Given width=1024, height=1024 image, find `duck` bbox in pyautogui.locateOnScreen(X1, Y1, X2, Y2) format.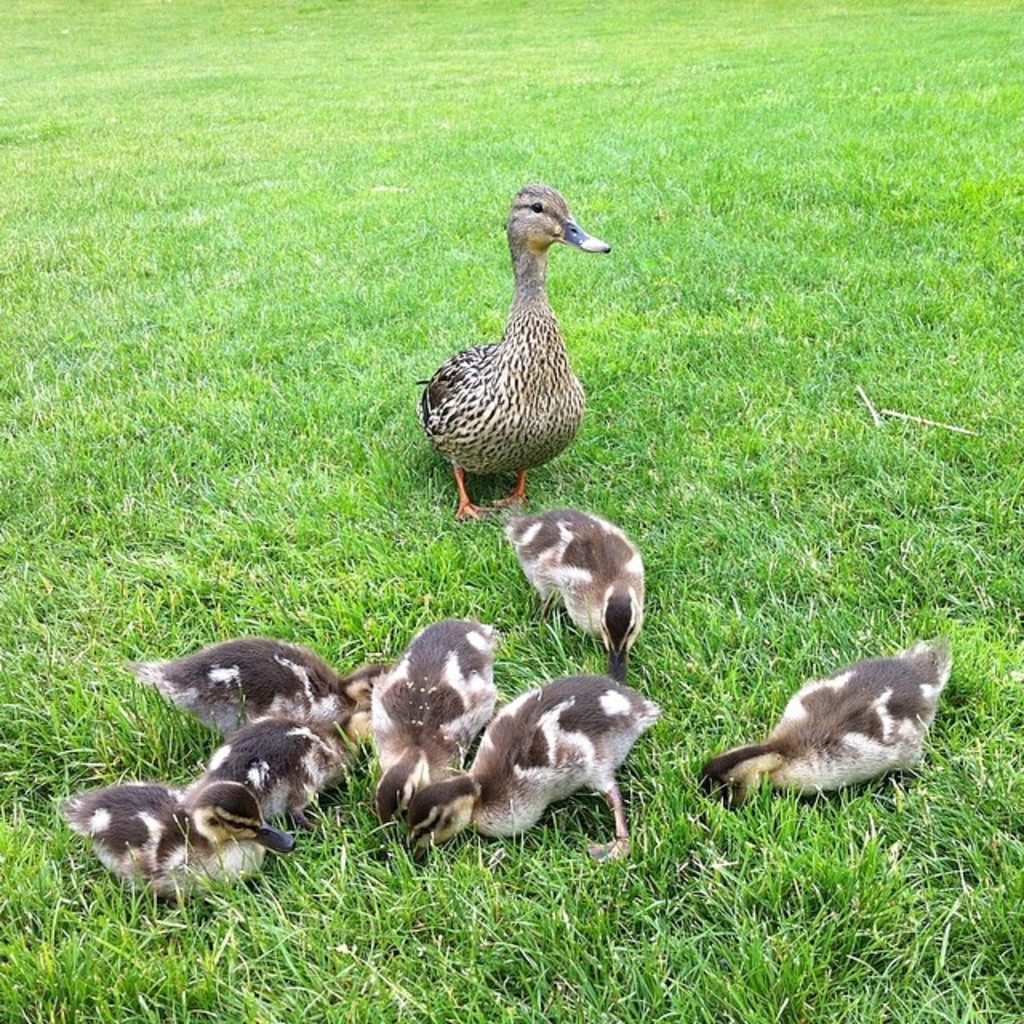
pyautogui.locateOnScreen(45, 770, 304, 890).
